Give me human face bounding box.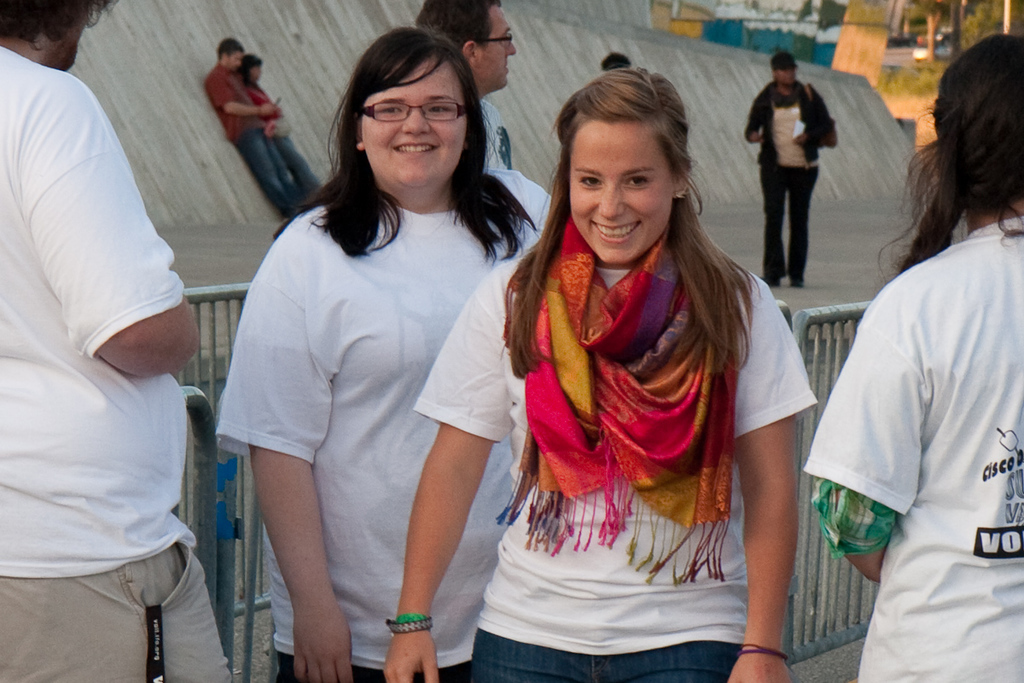
box(480, 8, 516, 87).
